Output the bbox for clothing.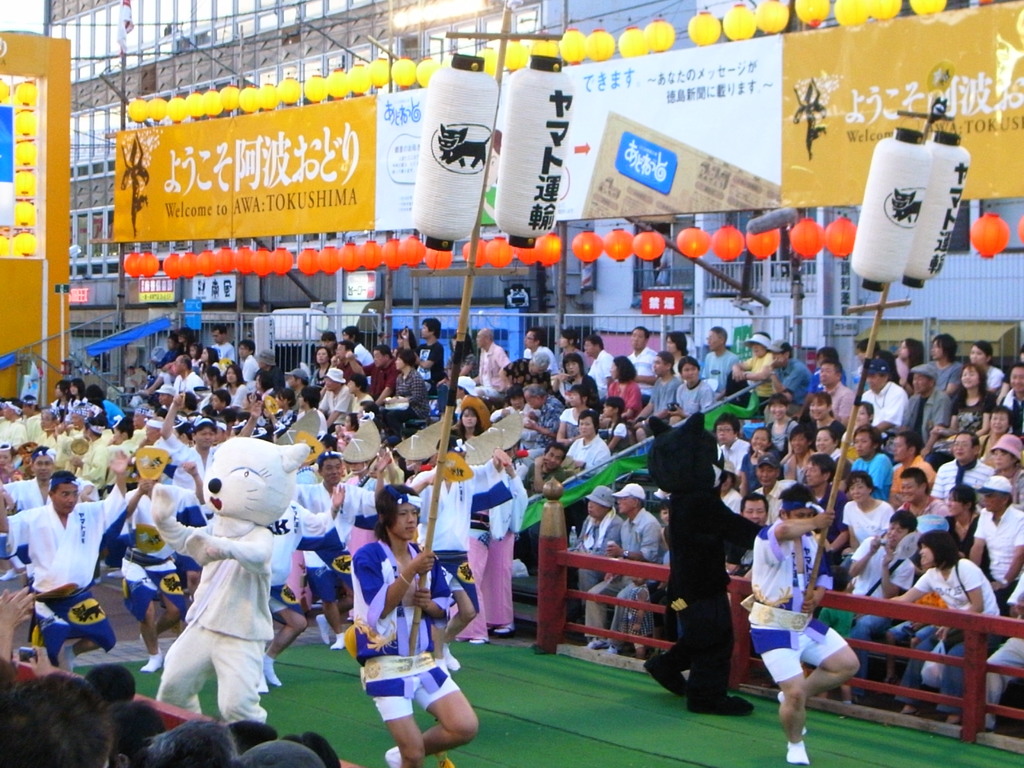
<bbox>70, 438, 104, 489</bbox>.
